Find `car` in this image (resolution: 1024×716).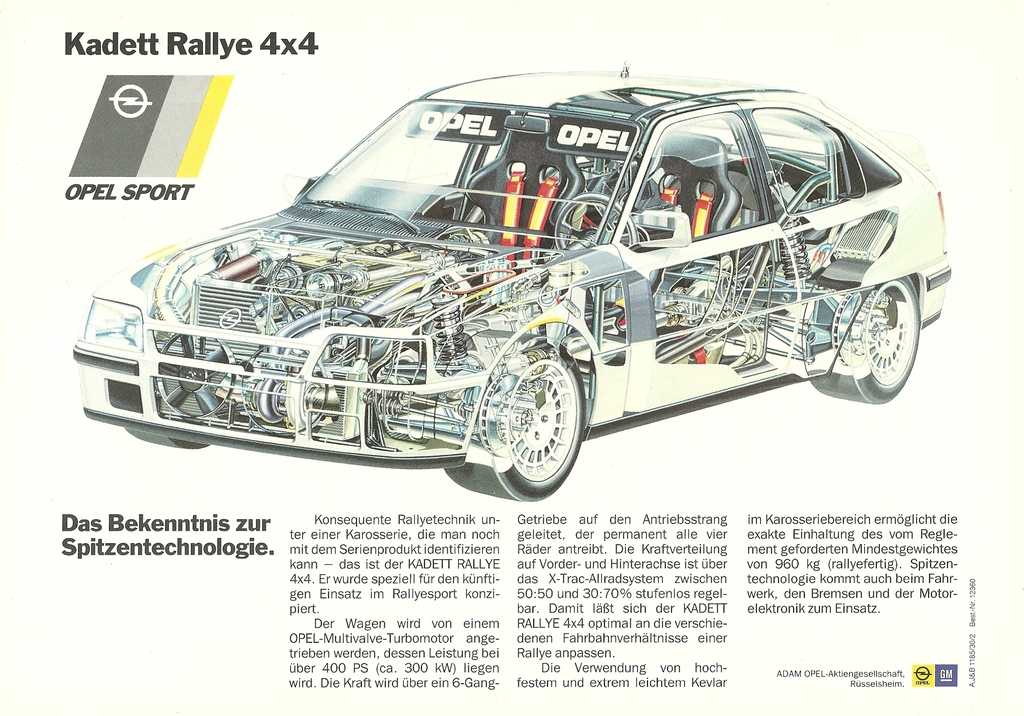
select_region(64, 65, 956, 502).
